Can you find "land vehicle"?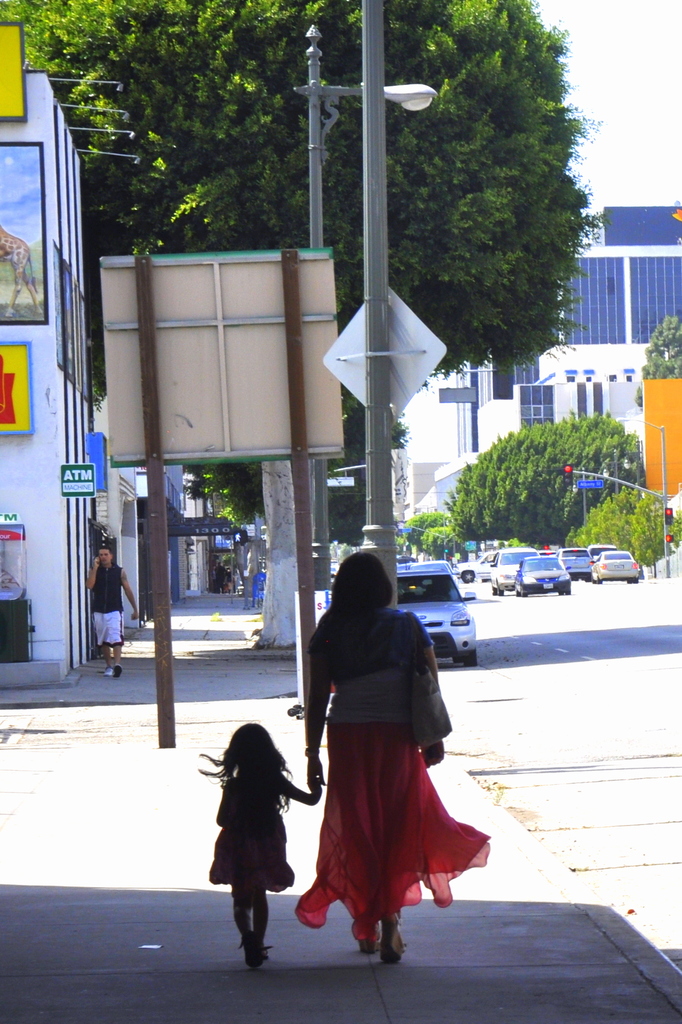
Yes, bounding box: pyautogui.locateOnScreen(514, 552, 572, 598).
